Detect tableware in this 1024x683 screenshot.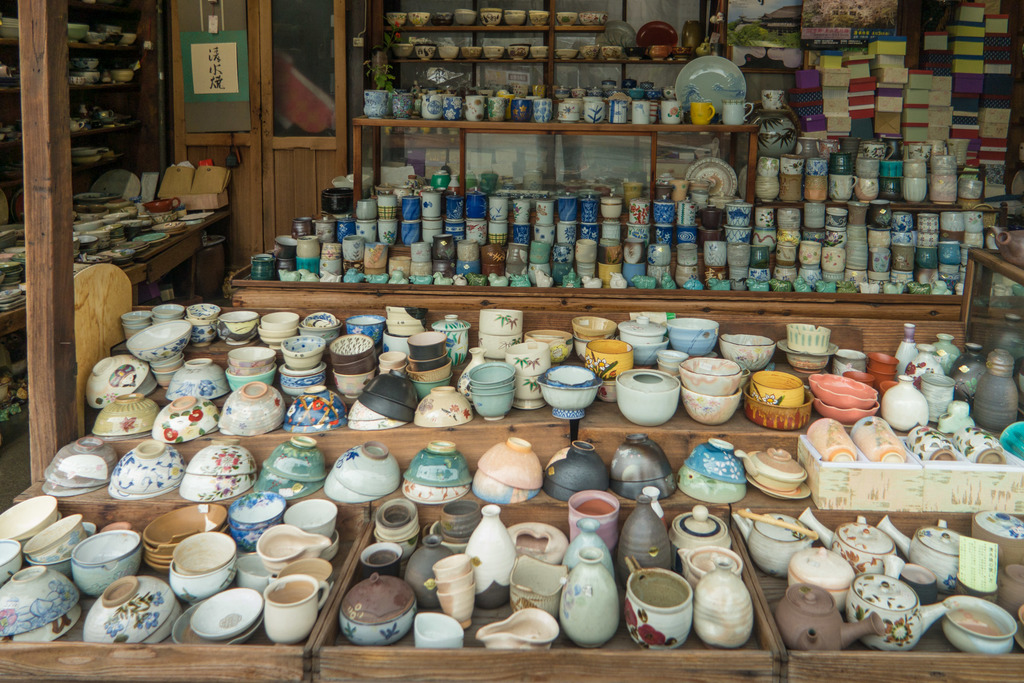
Detection: left=512, top=100, right=531, bottom=120.
